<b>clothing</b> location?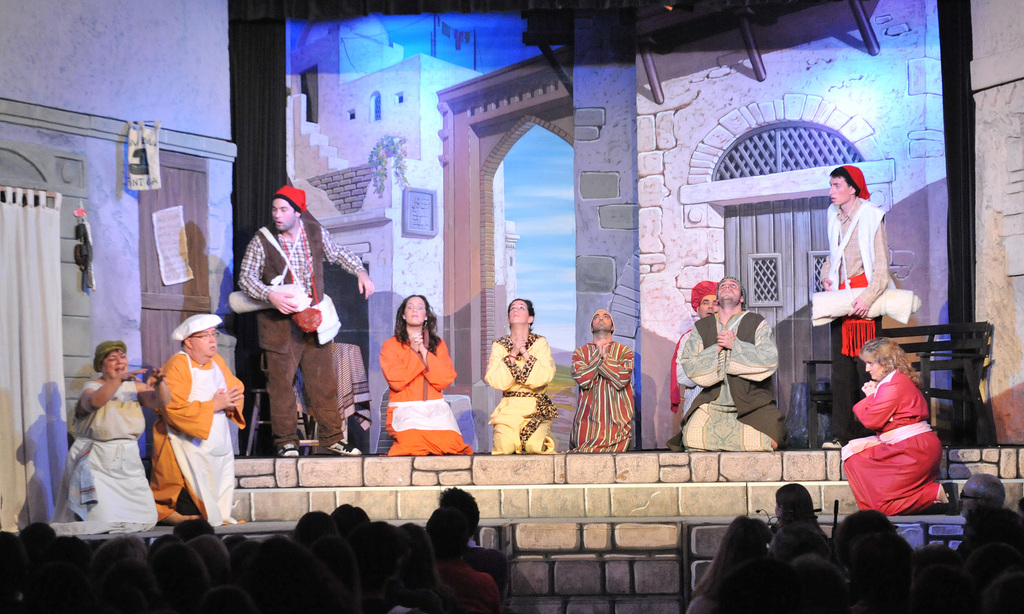
(232, 214, 369, 440)
